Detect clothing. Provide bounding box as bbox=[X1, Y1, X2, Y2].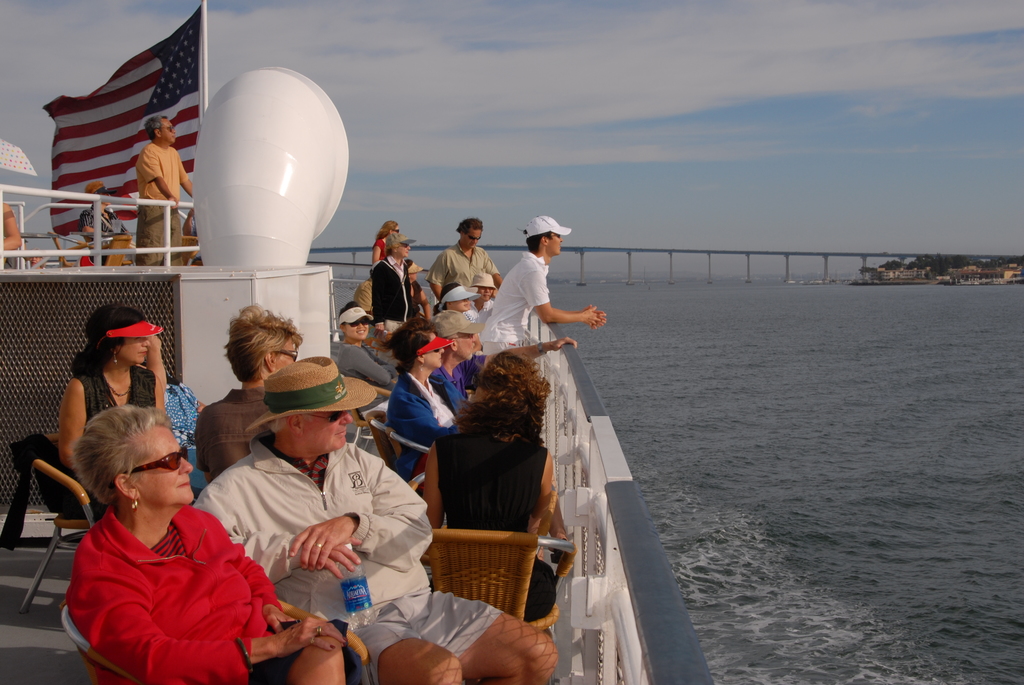
bbox=[428, 403, 556, 617].
